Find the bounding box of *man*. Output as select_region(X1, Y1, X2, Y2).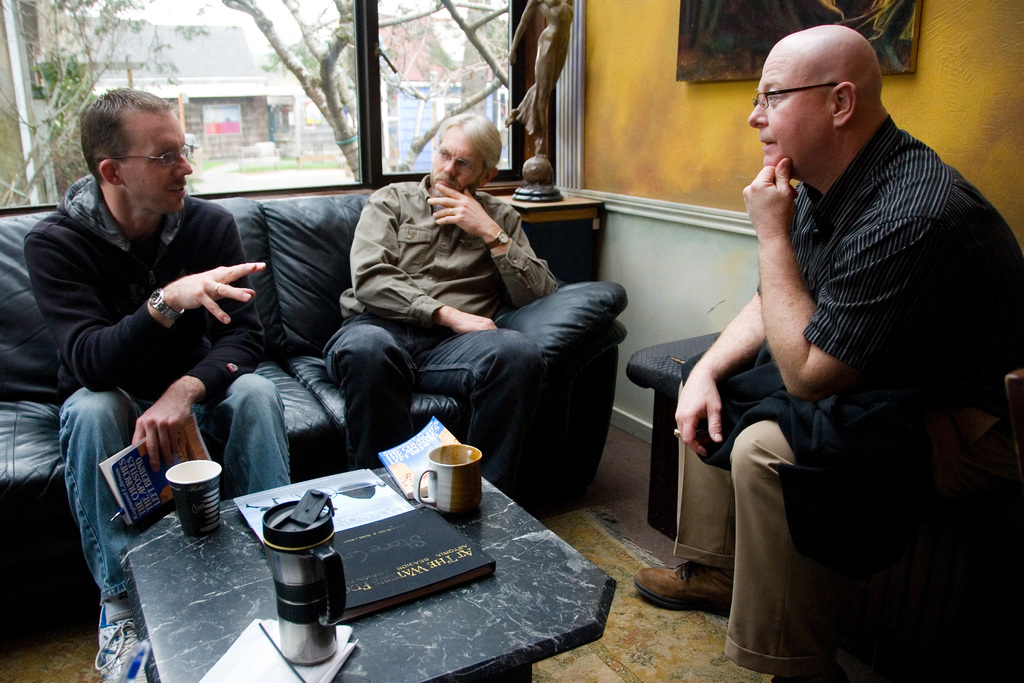
select_region(21, 85, 292, 682).
